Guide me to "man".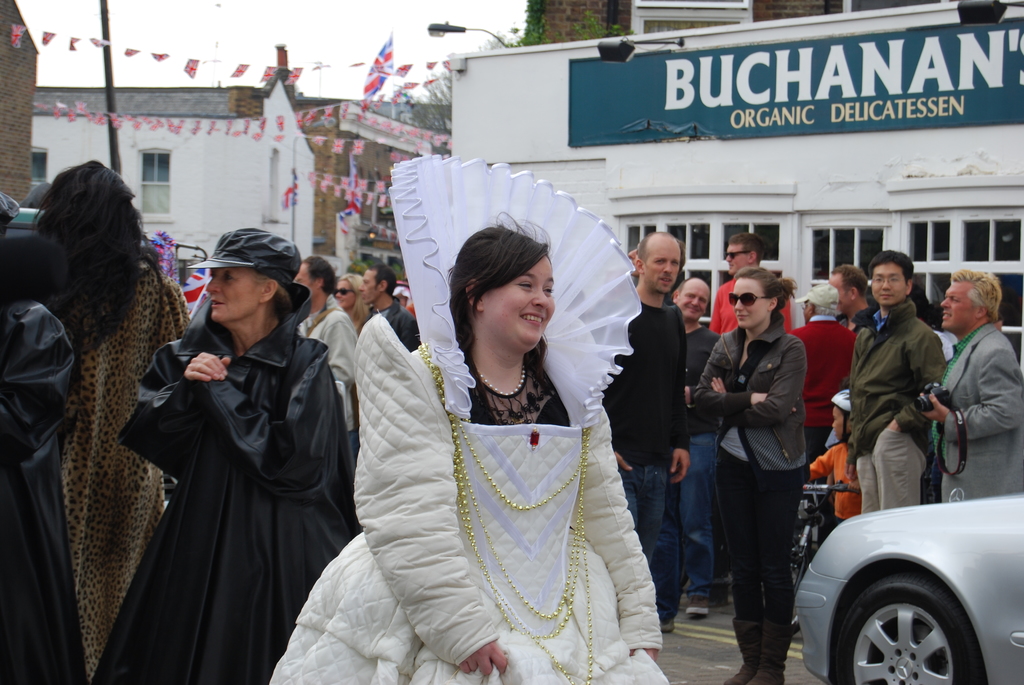
Guidance: 667, 279, 722, 617.
